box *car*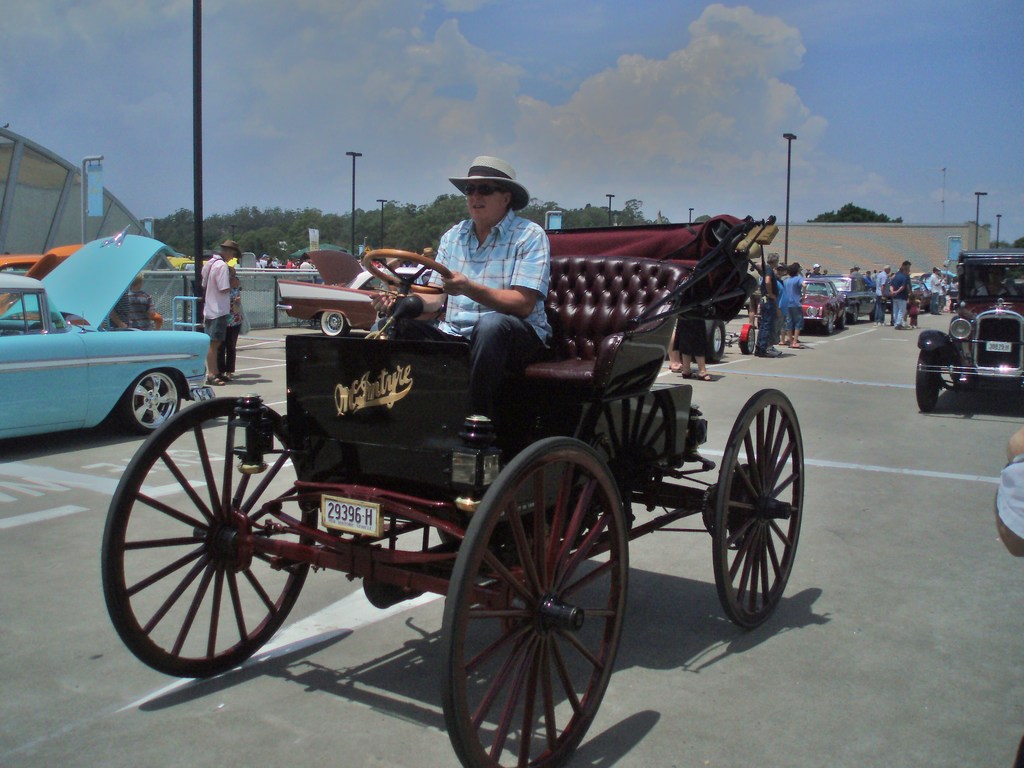
268:252:427:337
